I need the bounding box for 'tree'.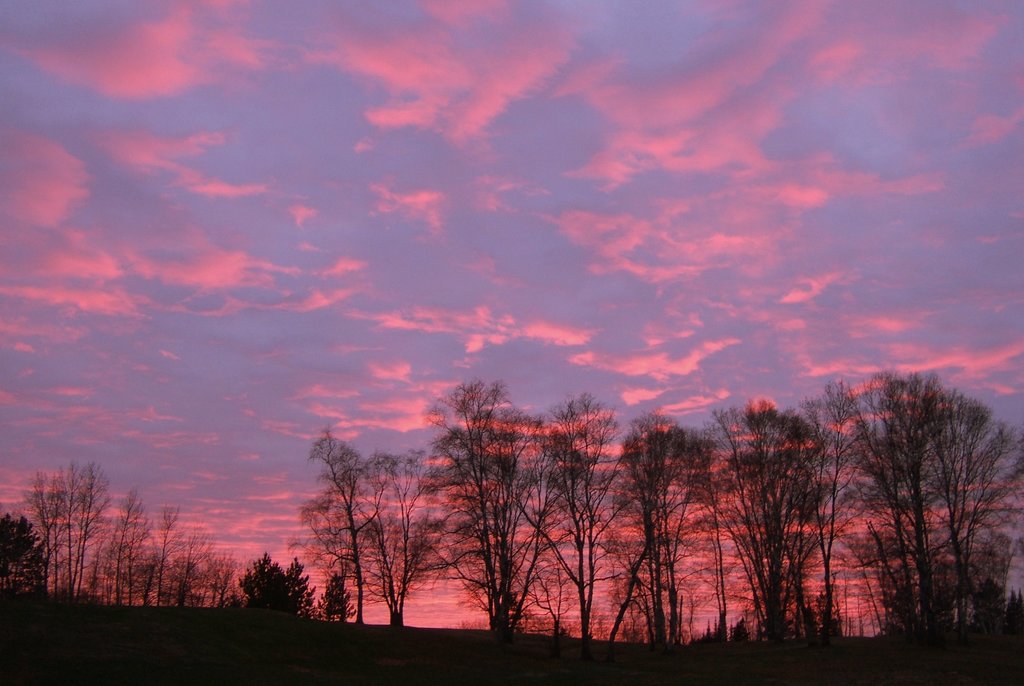
Here it is: <box>234,536,328,667</box>.
